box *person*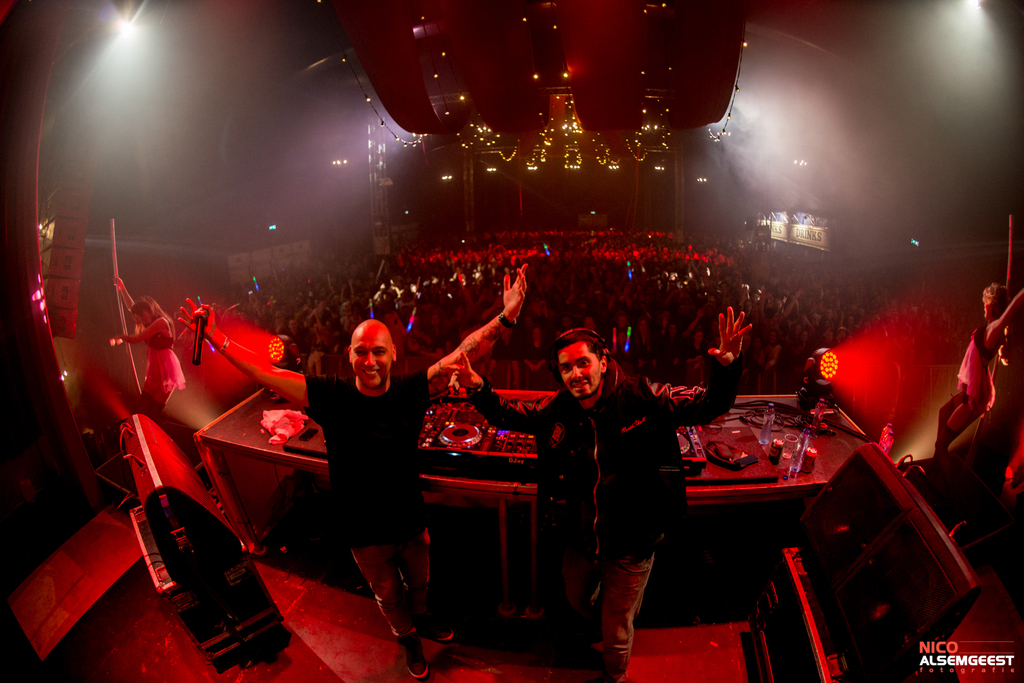
l=110, t=278, r=180, b=419
